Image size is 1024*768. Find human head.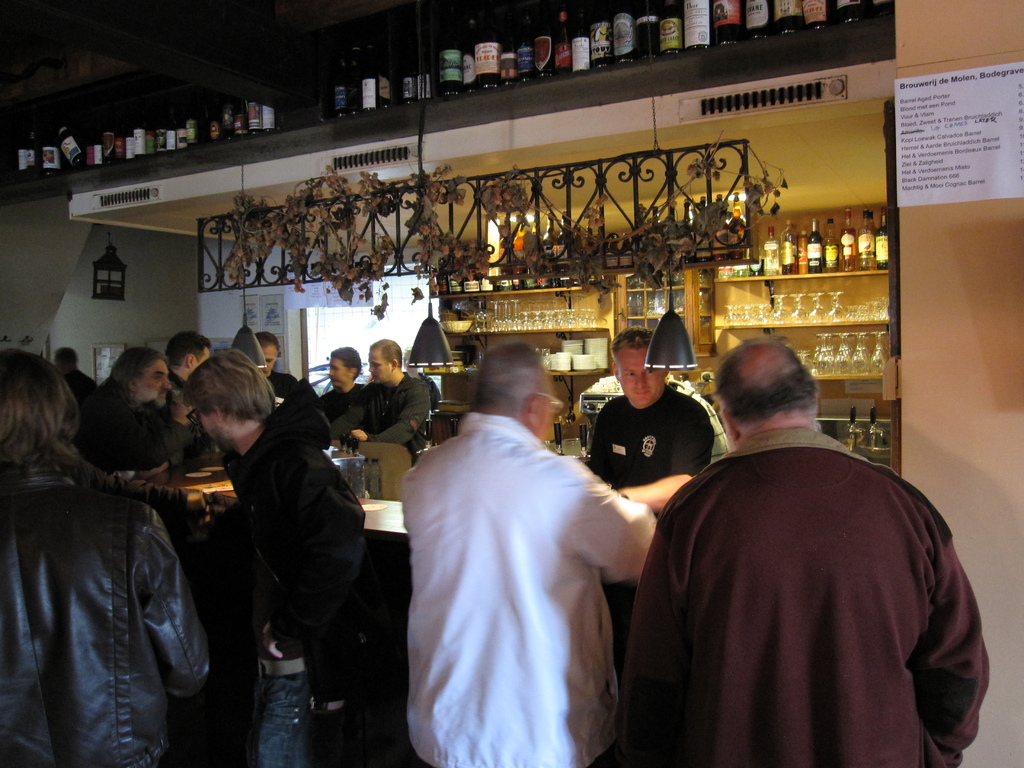
detection(607, 321, 671, 408).
